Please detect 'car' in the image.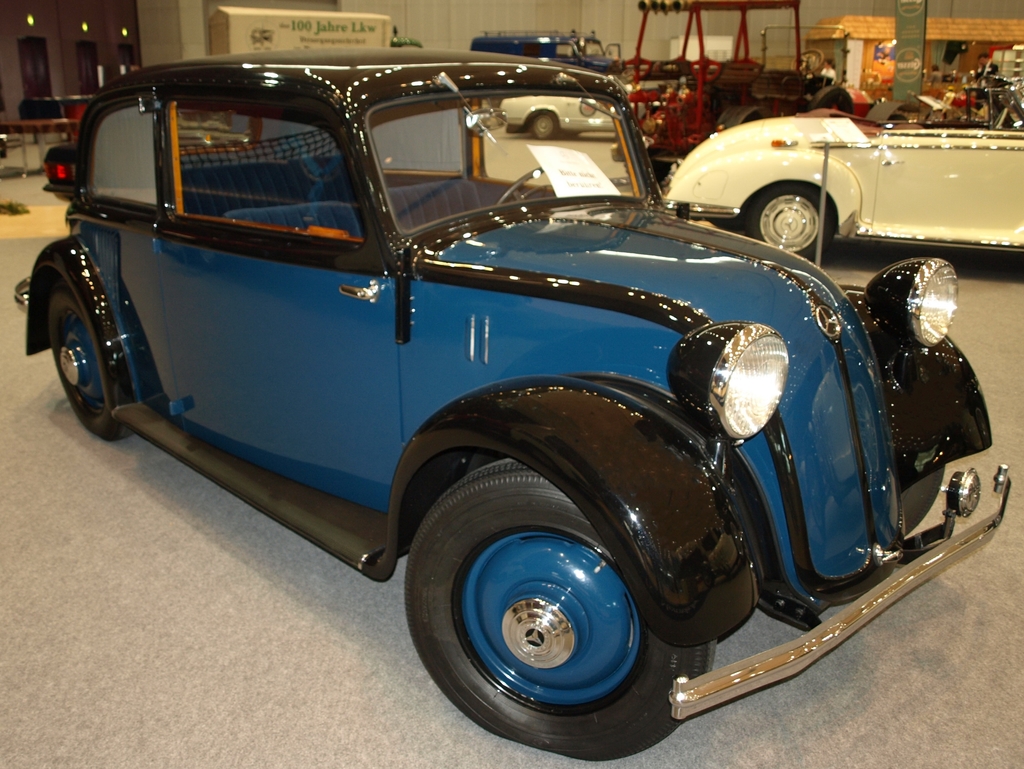
region(653, 106, 1023, 265).
